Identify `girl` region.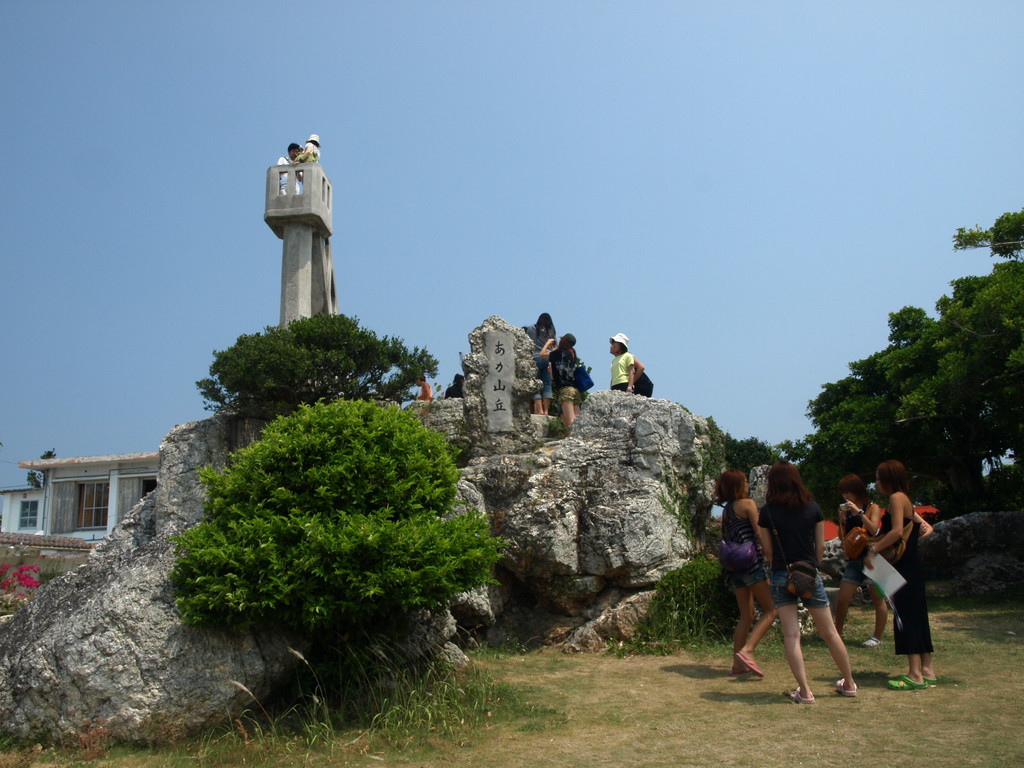
Region: l=862, t=460, r=931, b=690.
